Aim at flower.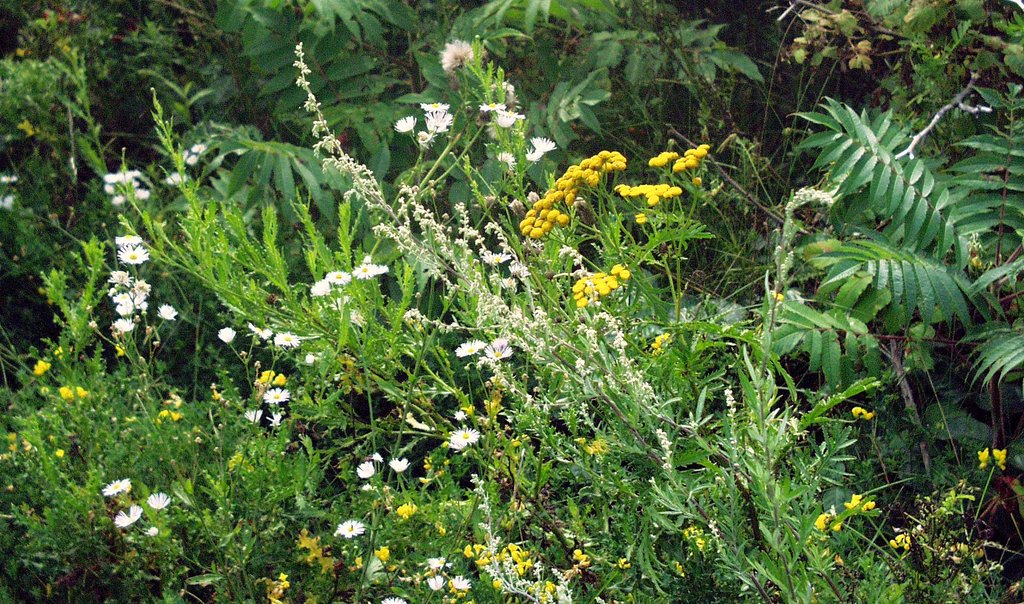
Aimed at [x1=76, y1=384, x2=86, y2=399].
